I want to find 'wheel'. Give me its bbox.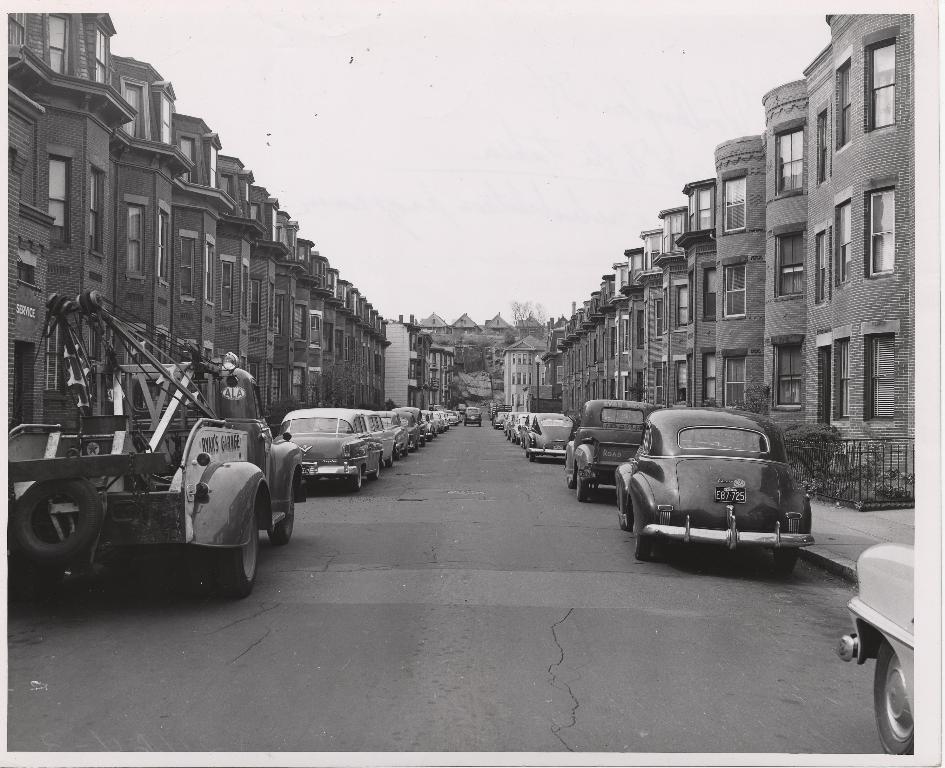
<region>529, 453, 534, 461</region>.
